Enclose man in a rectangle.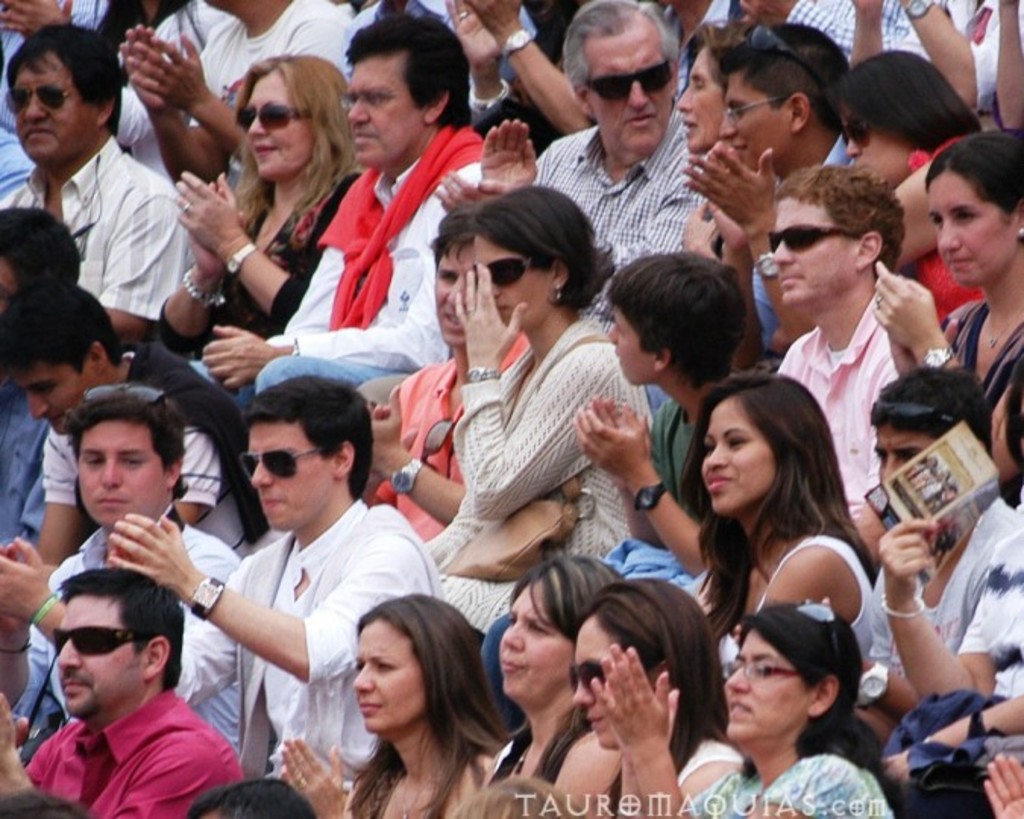
<box>686,21,859,332</box>.
